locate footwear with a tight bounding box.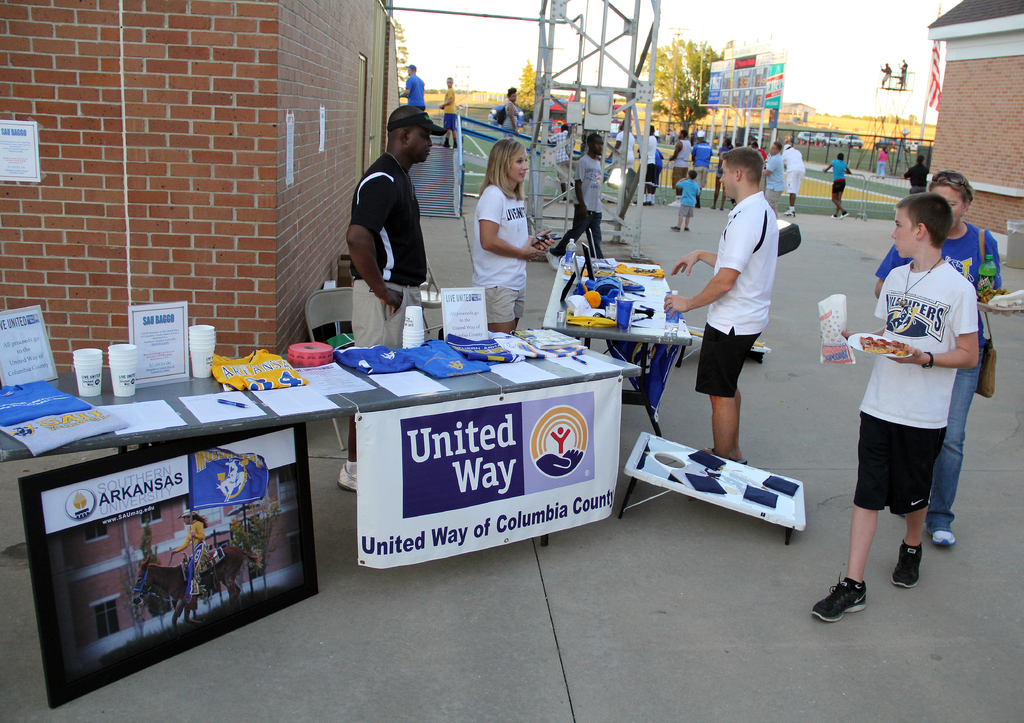
927, 533, 959, 548.
